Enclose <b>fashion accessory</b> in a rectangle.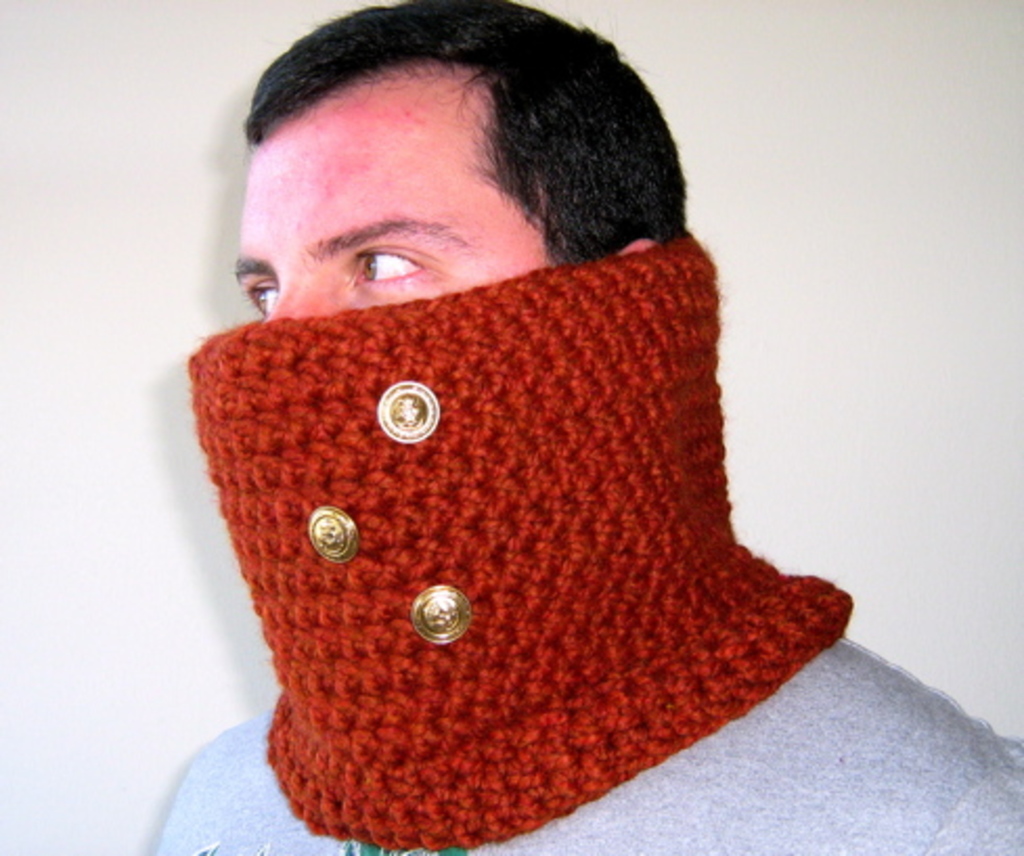
x1=174, y1=239, x2=852, y2=846.
